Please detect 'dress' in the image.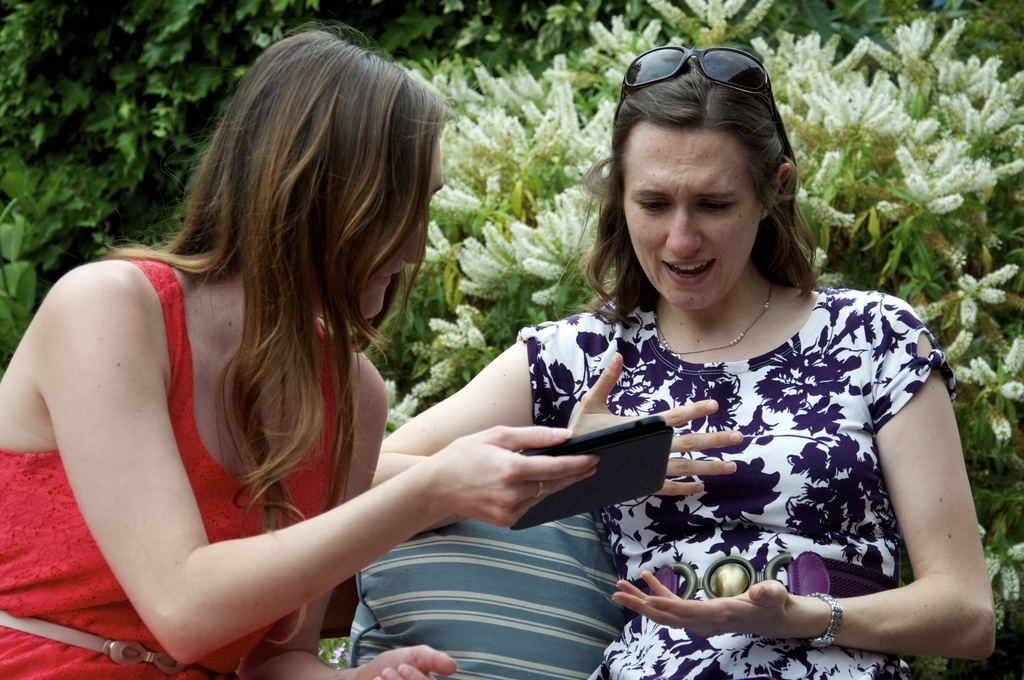
bbox=[0, 256, 334, 679].
